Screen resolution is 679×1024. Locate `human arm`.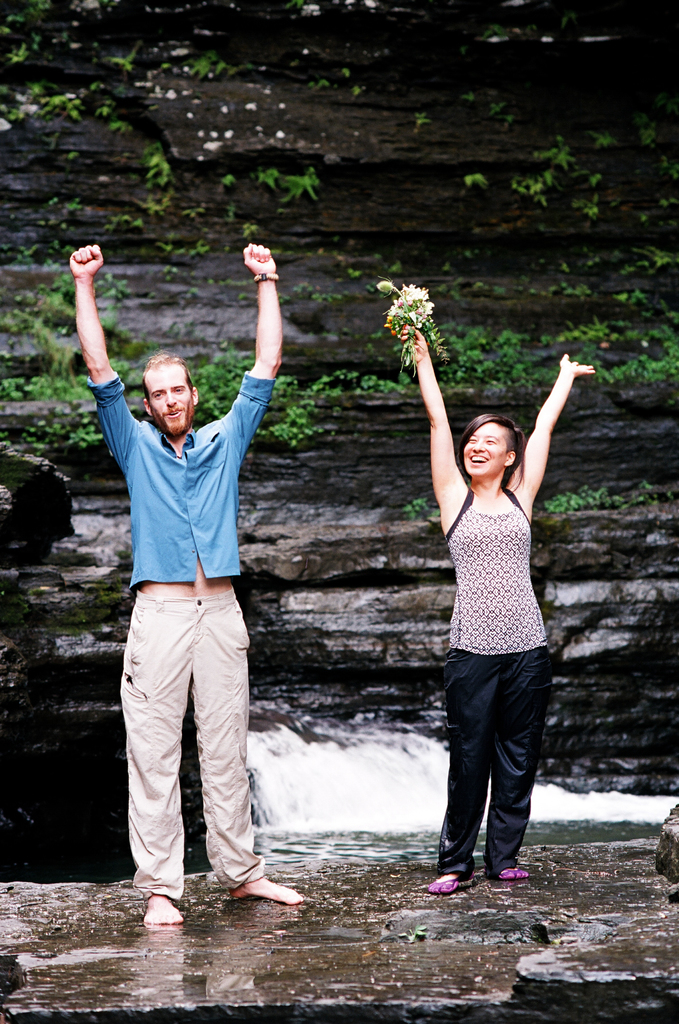
left=229, top=244, right=297, bottom=397.
